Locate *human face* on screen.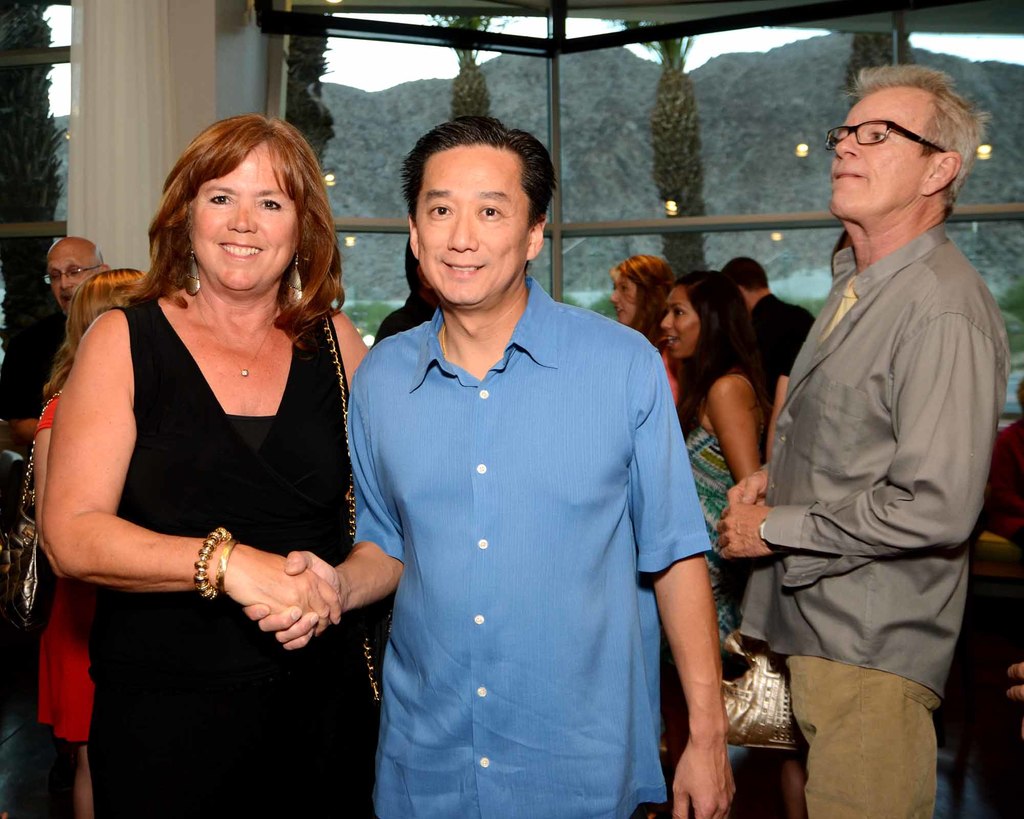
On screen at x1=662, y1=288, x2=700, y2=358.
